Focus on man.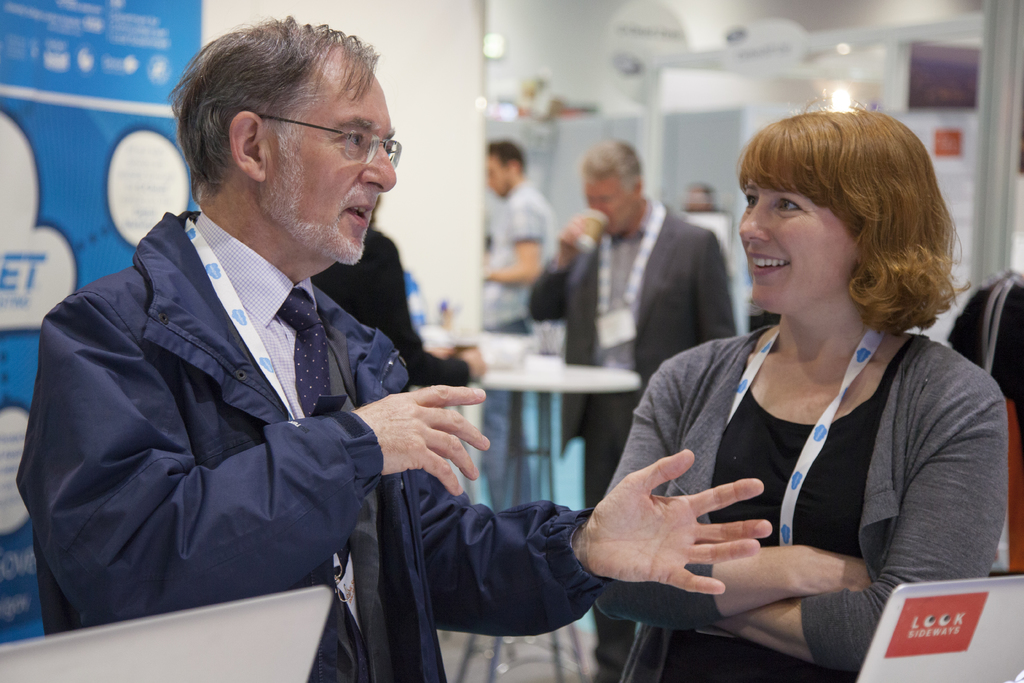
Focused at <bbox>524, 134, 744, 675</bbox>.
